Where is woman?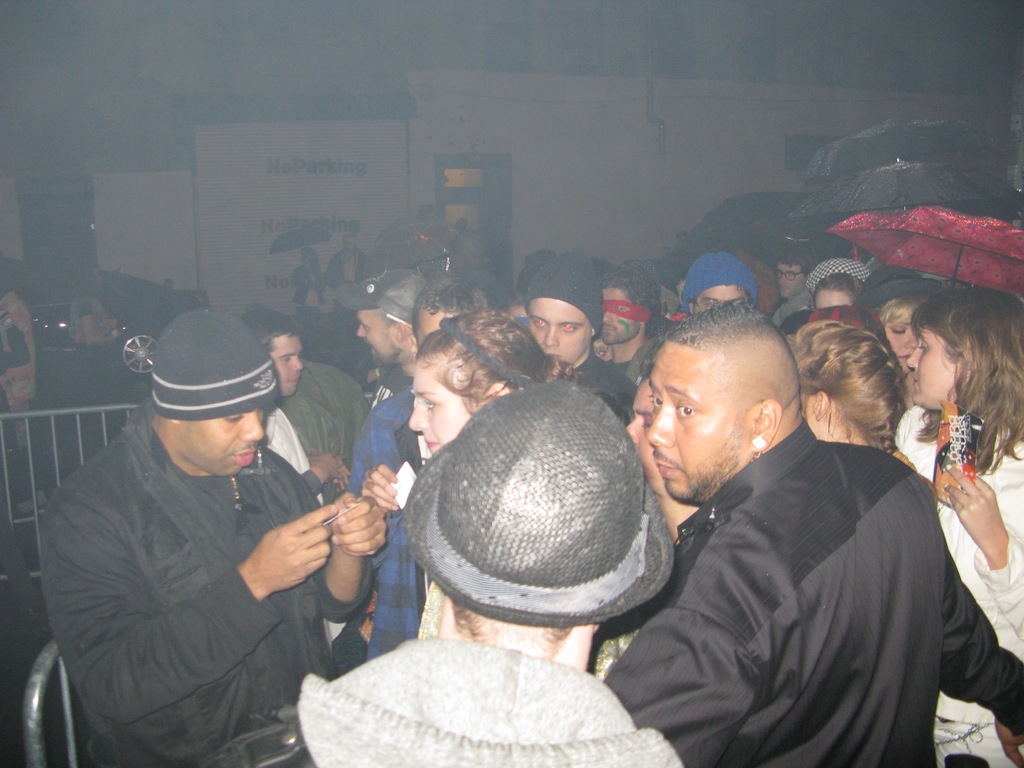
Rect(771, 315, 905, 461).
